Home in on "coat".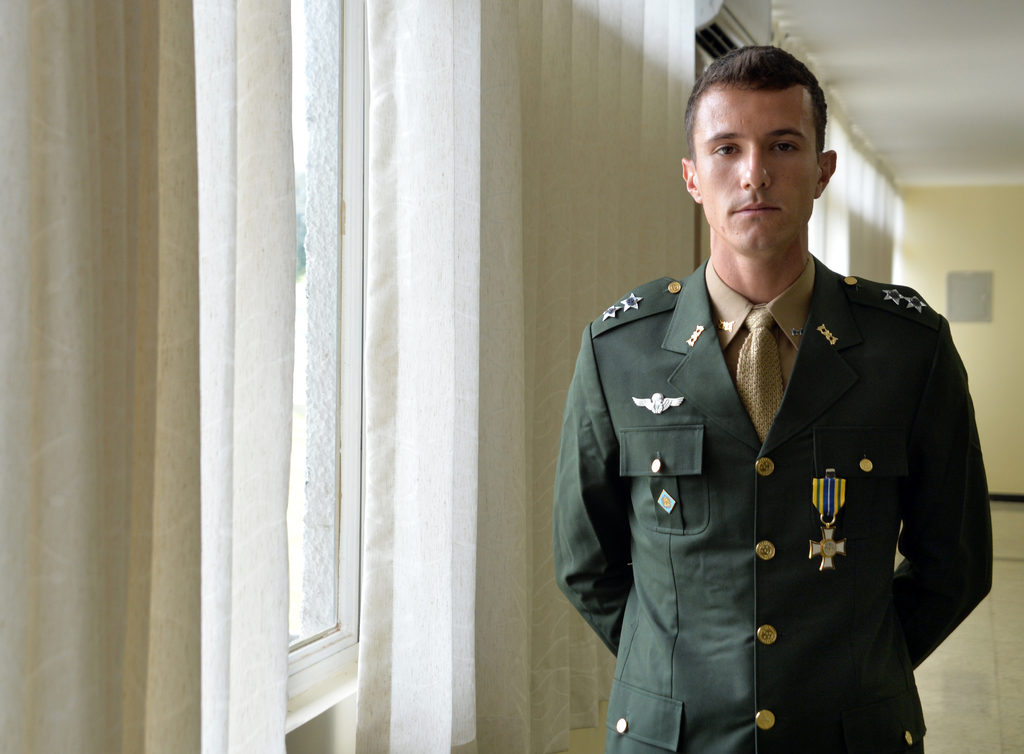
Homed in at bbox=[553, 190, 975, 753].
